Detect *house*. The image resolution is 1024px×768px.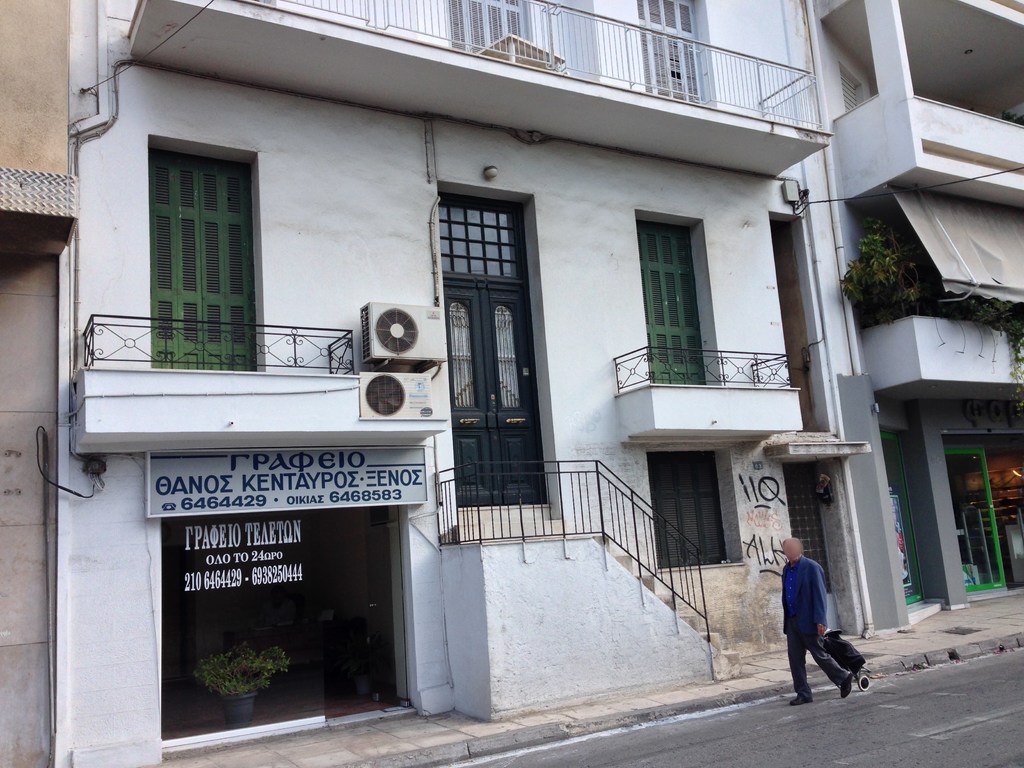
Rect(0, 0, 1023, 767).
